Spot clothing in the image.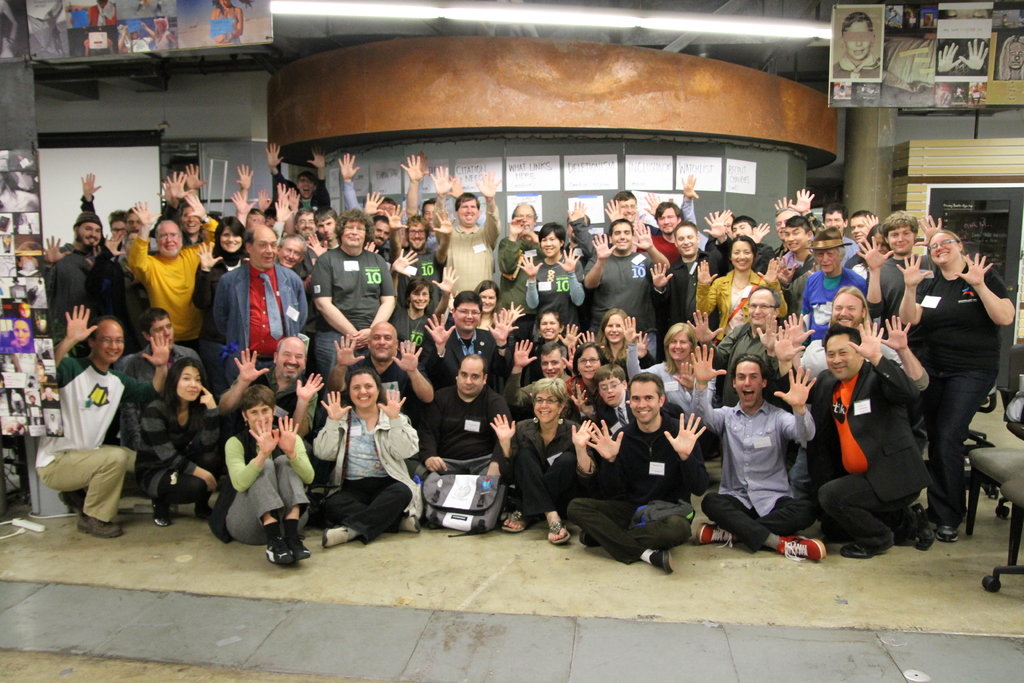
clothing found at bbox=(155, 399, 198, 502).
